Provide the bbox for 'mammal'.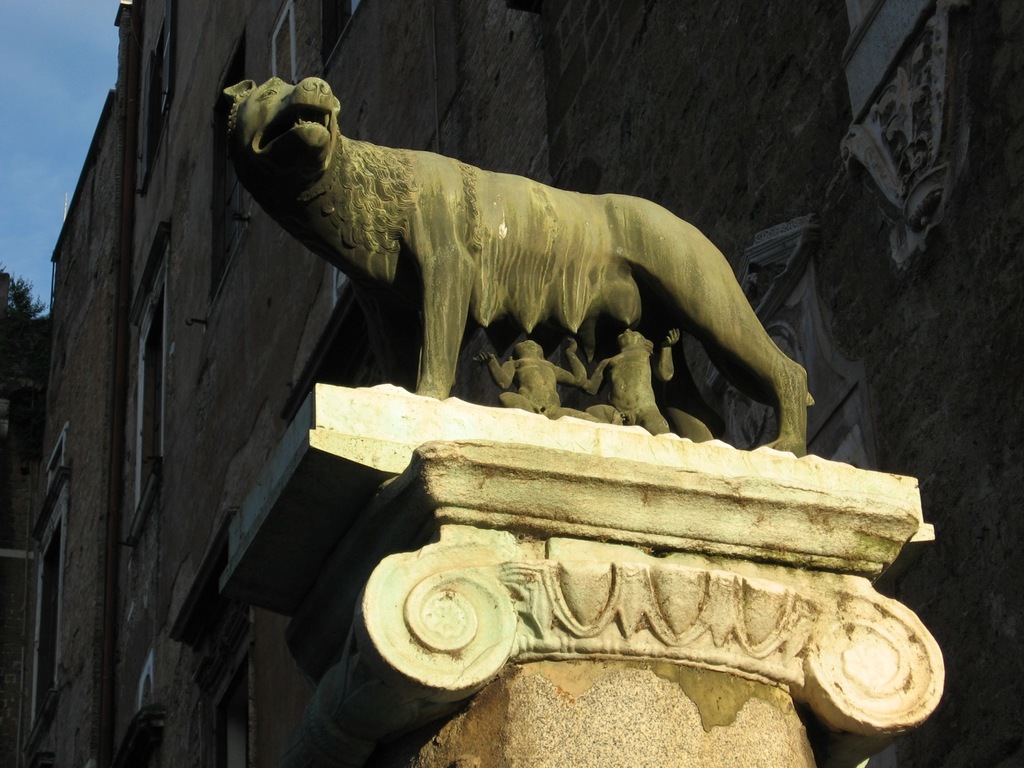
region(245, 93, 765, 426).
